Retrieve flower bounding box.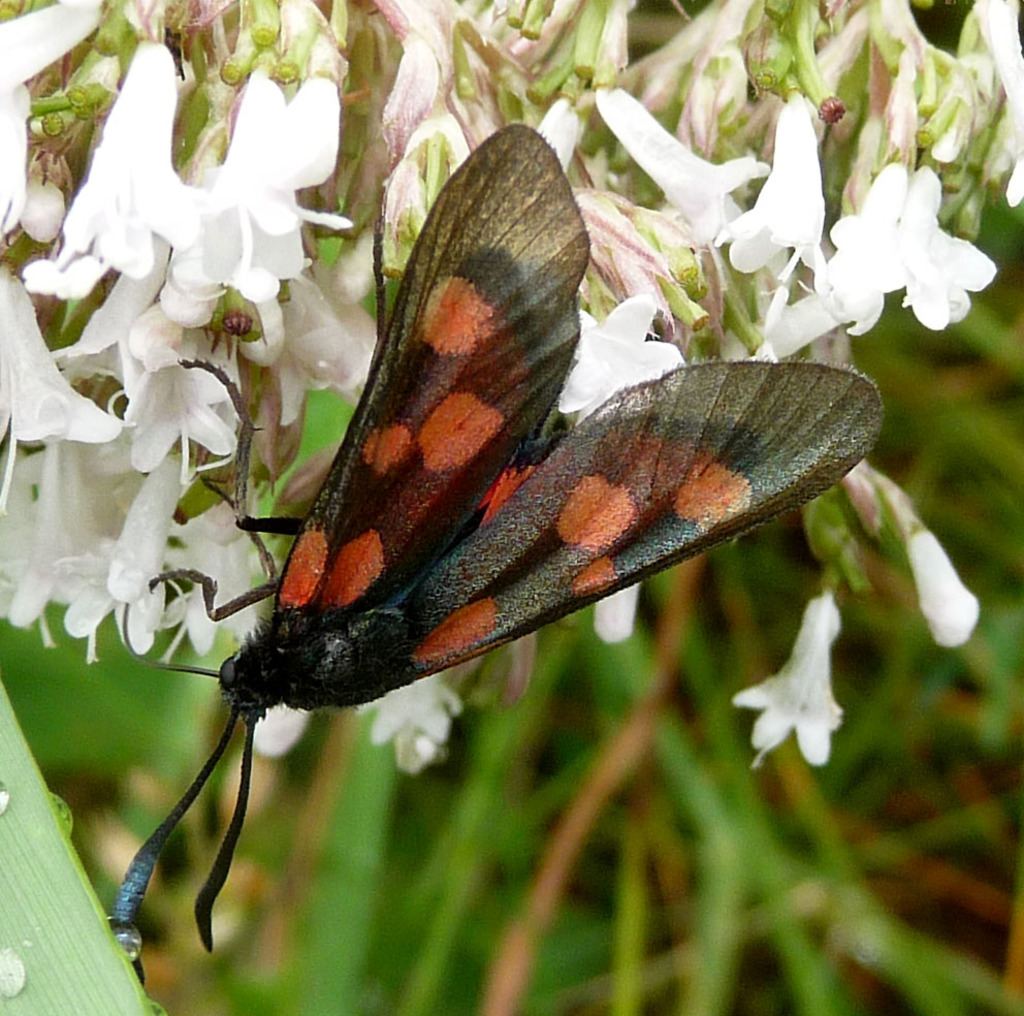
Bounding box: select_region(551, 293, 677, 431).
